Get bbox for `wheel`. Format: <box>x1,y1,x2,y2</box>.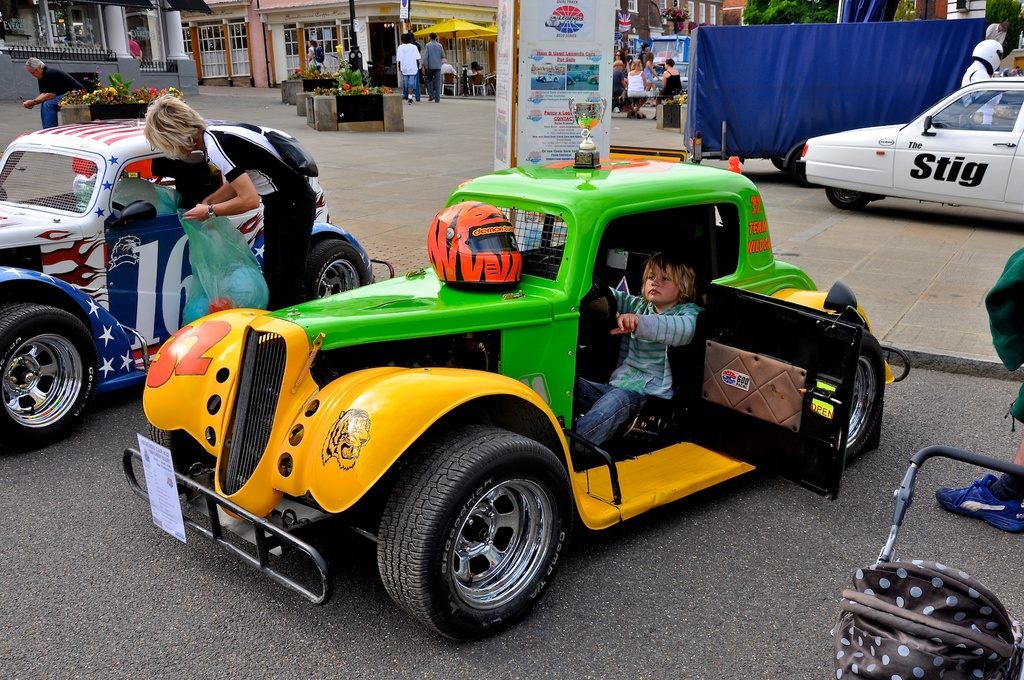
<box>959,112,974,133</box>.
